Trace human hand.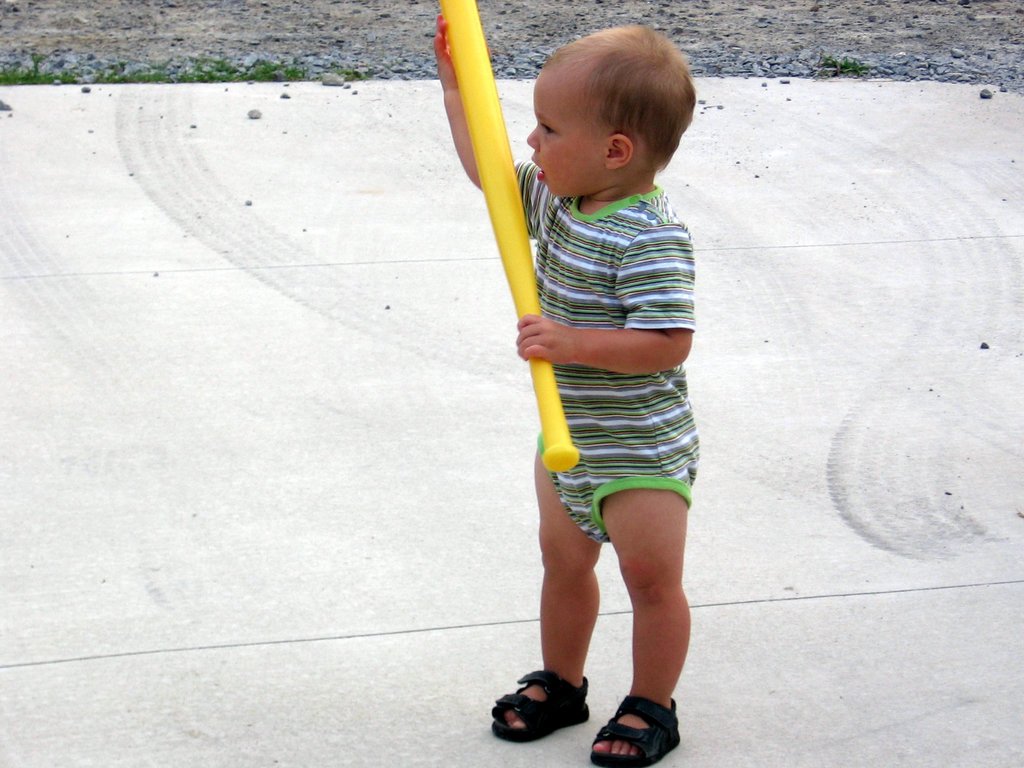
Traced to BBox(507, 301, 588, 381).
